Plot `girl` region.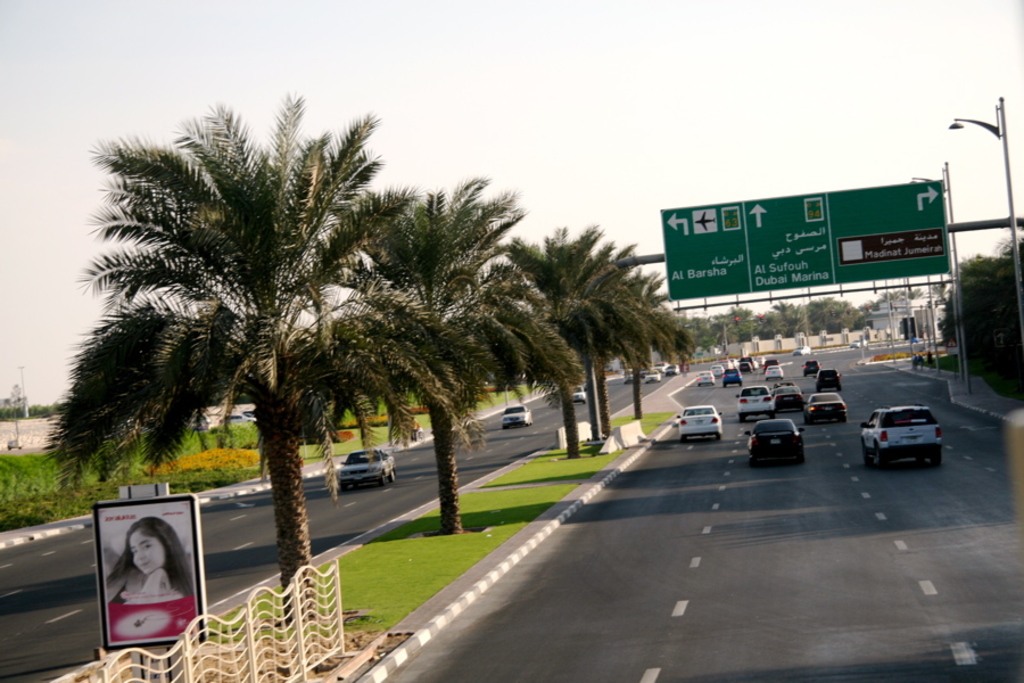
Plotted at crop(106, 519, 190, 608).
